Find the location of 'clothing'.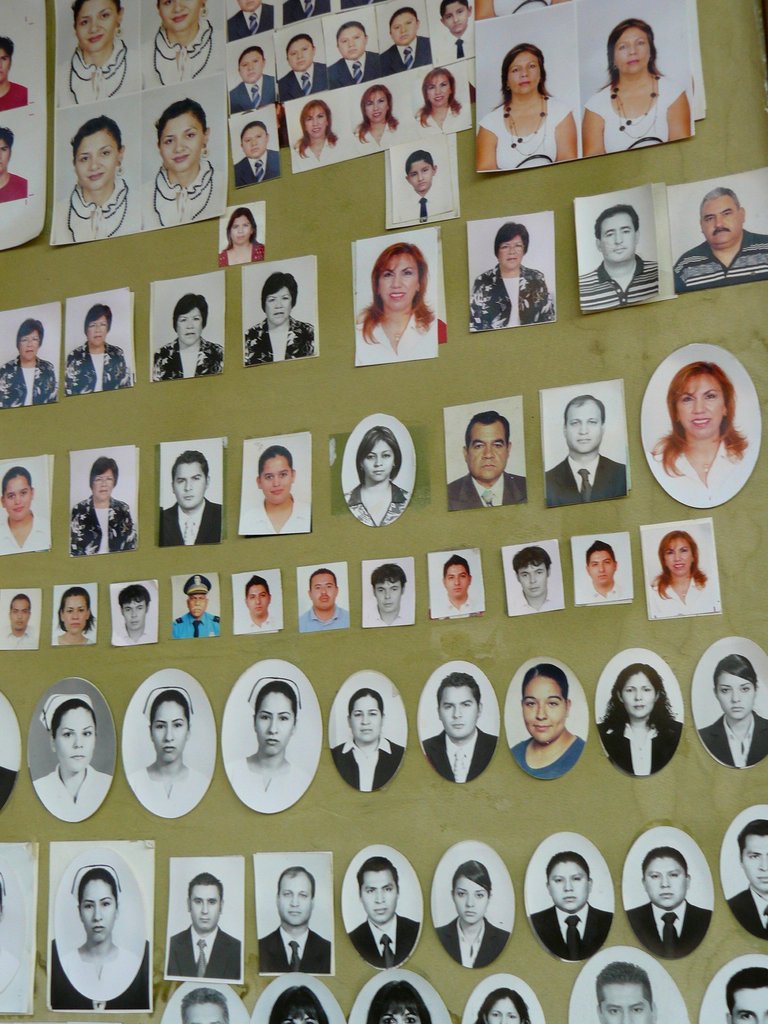
Location: left=255, top=927, right=332, bottom=973.
